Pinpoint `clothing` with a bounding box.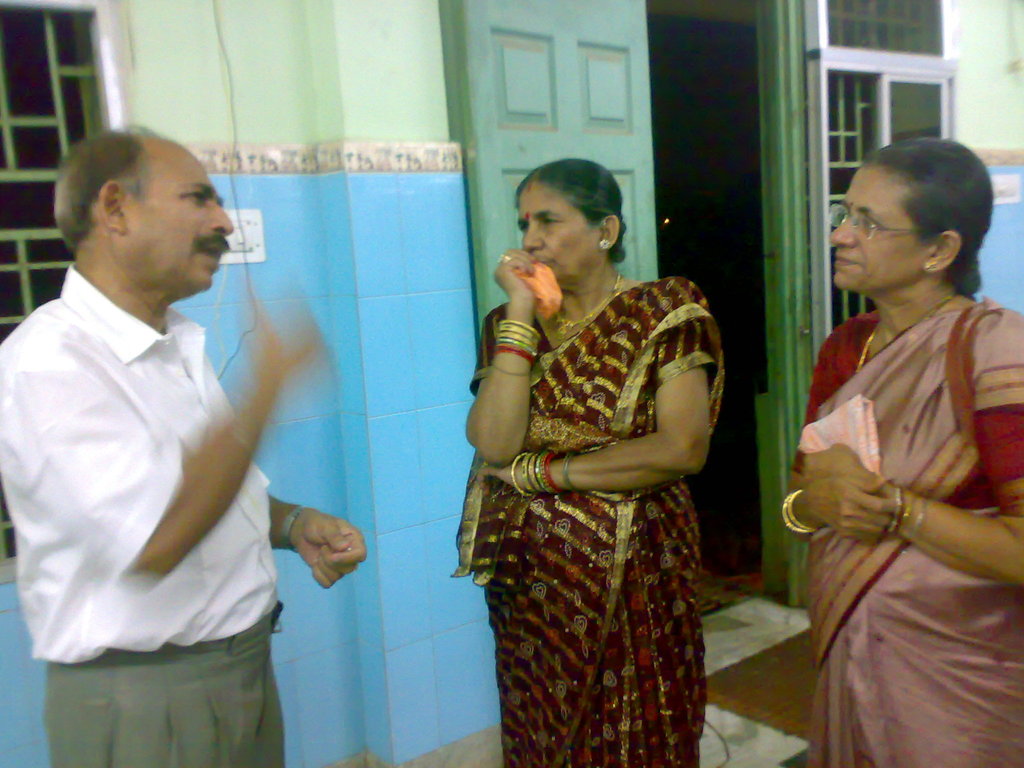
x1=0 y1=264 x2=285 y2=767.
